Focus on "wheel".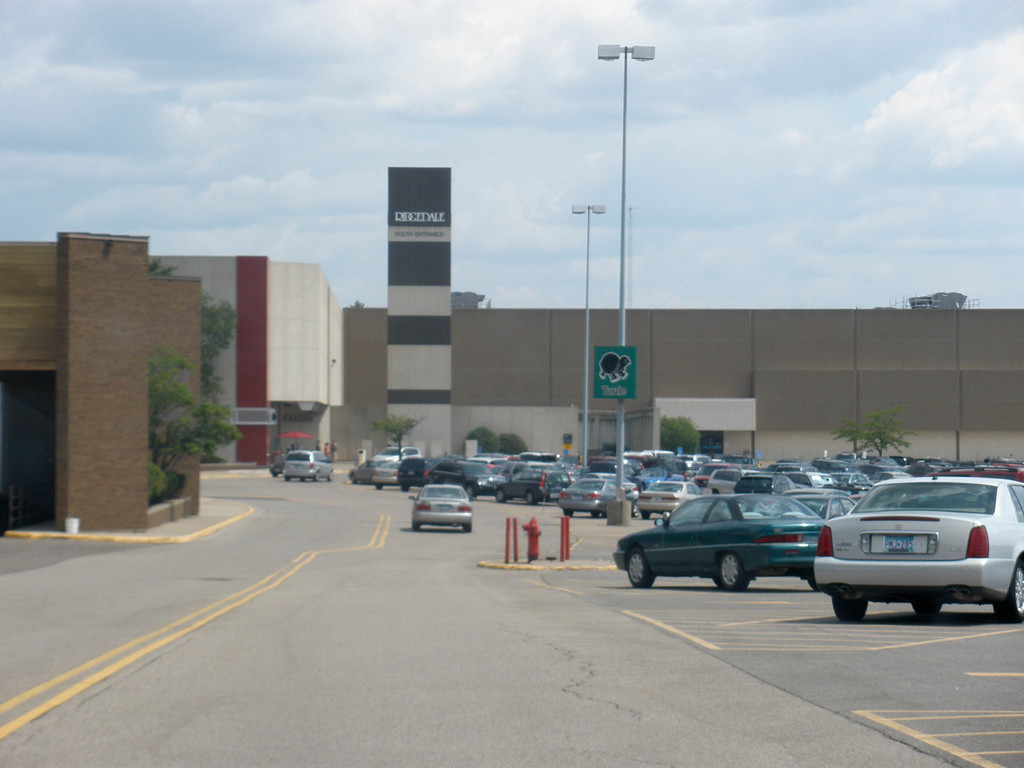
Focused at rect(402, 485, 408, 490).
